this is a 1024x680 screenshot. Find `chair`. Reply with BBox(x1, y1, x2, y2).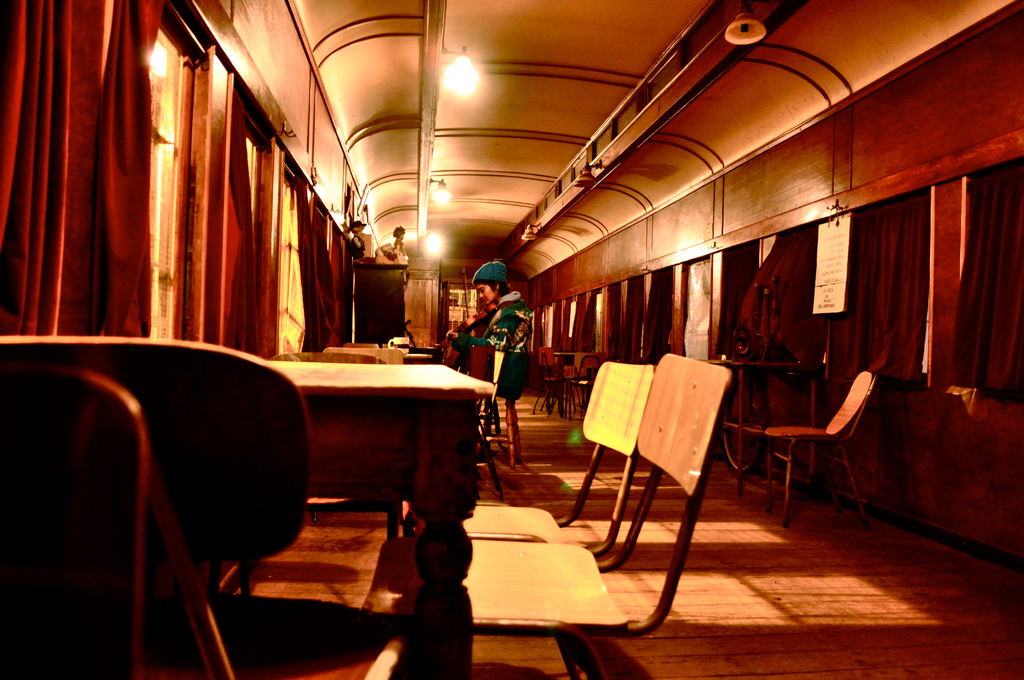
BBox(366, 353, 735, 679).
